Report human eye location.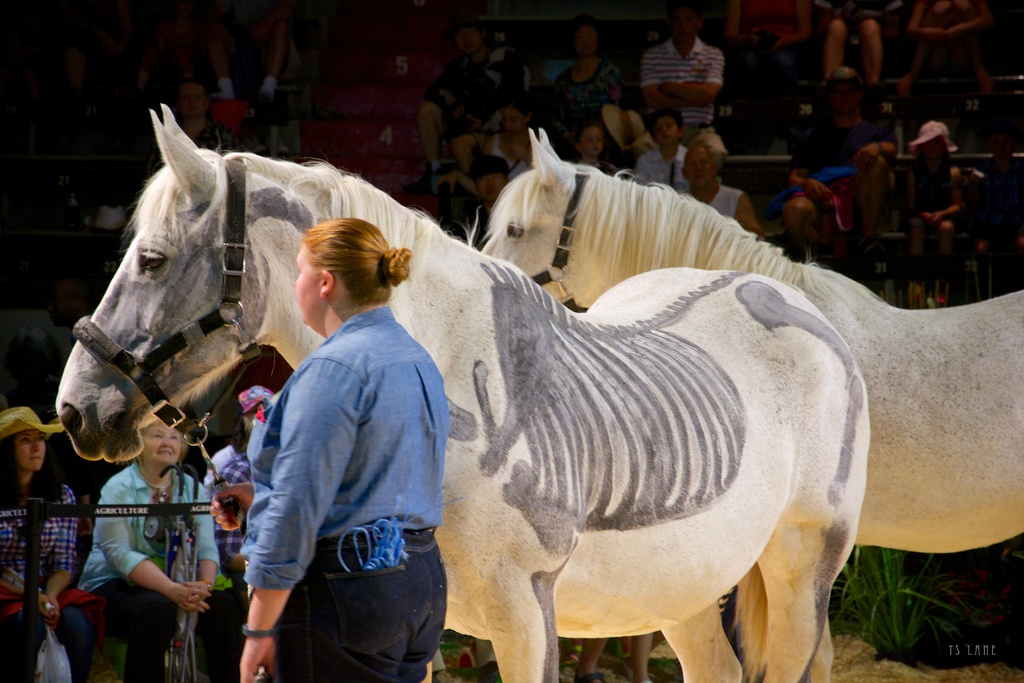
Report: x1=38 y1=432 x2=45 y2=441.
